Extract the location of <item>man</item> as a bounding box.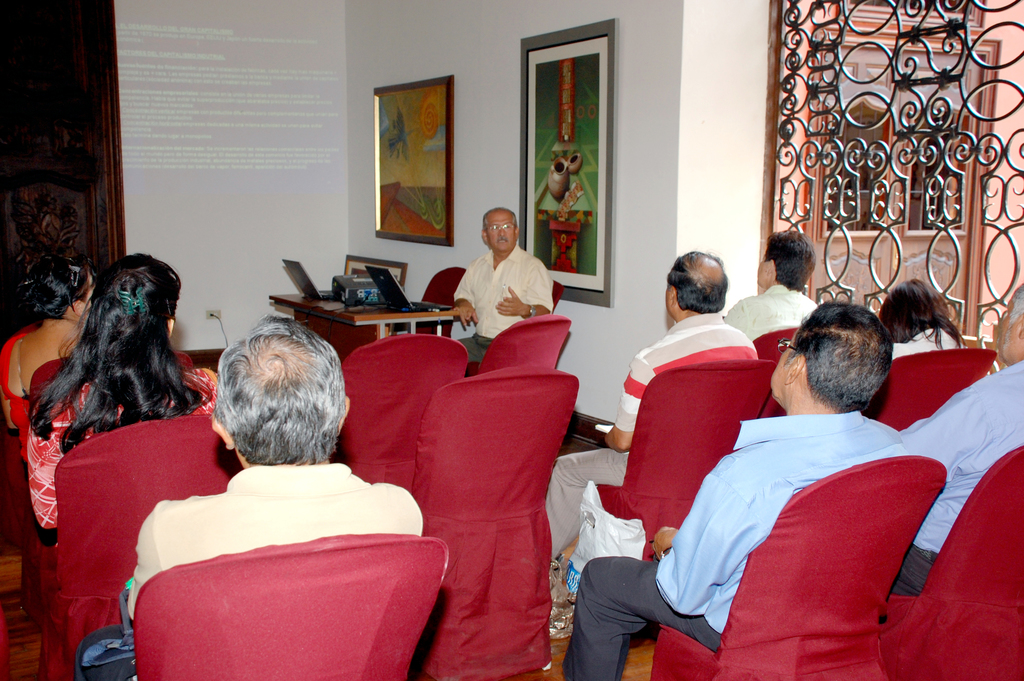
box=[720, 233, 817, 348].
